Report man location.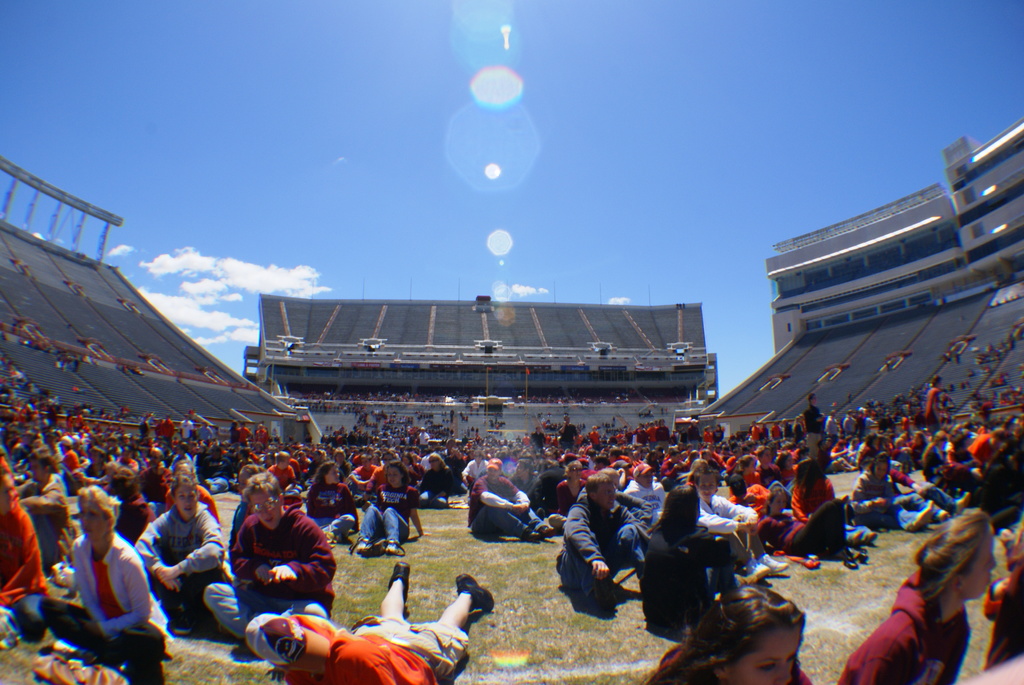
Report: <region>829, 436, 856, 473</region>.
